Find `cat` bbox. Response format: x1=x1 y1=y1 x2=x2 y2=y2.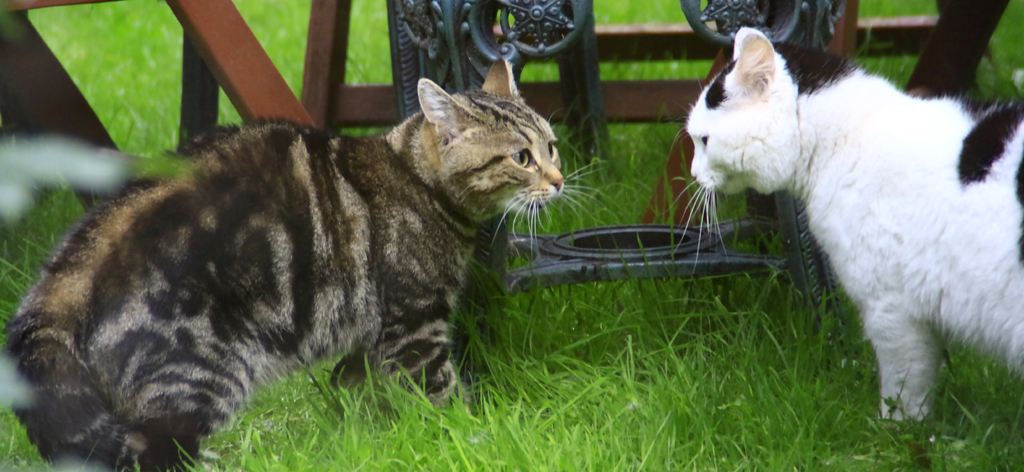
x1=3 y1=53 x2=602 y2=471.
